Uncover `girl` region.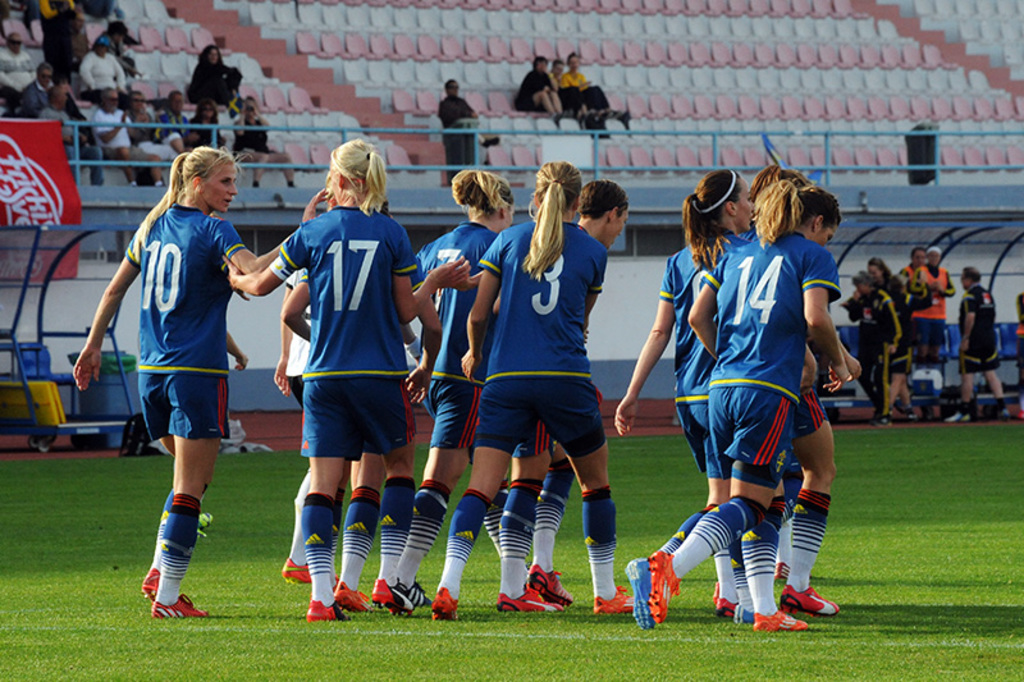
Uncovered: pyautogui.locateOnScreen(387, 164, 521, 604).
